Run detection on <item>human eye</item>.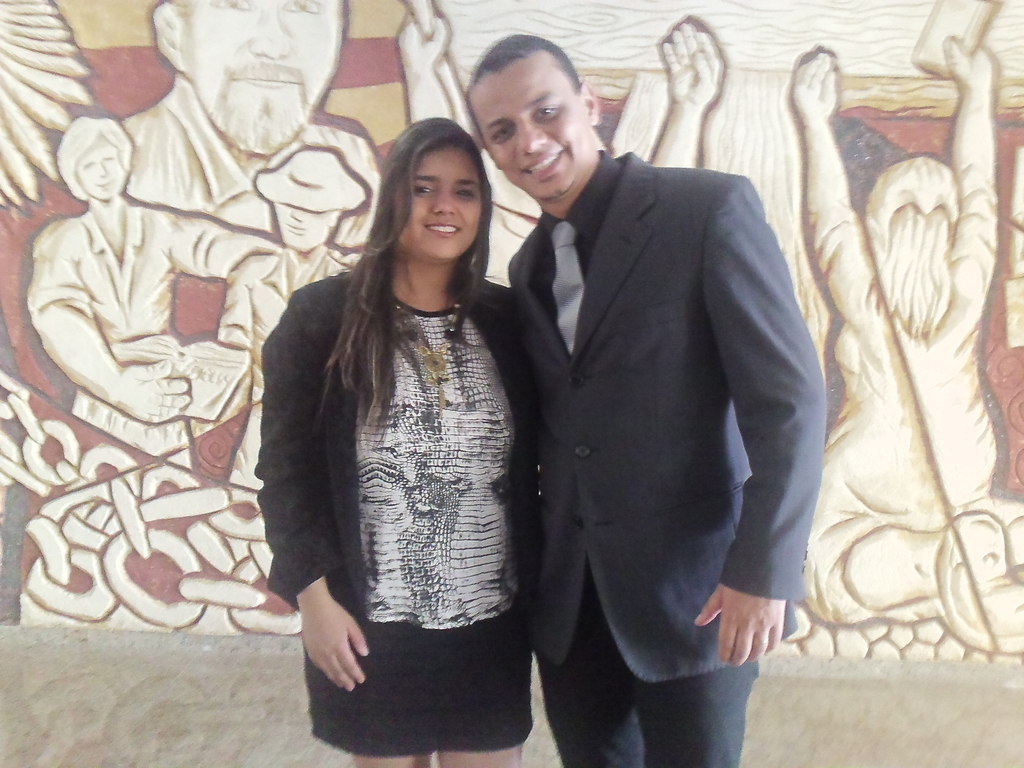
Result: bbox=[412, 181, 434, 196].
